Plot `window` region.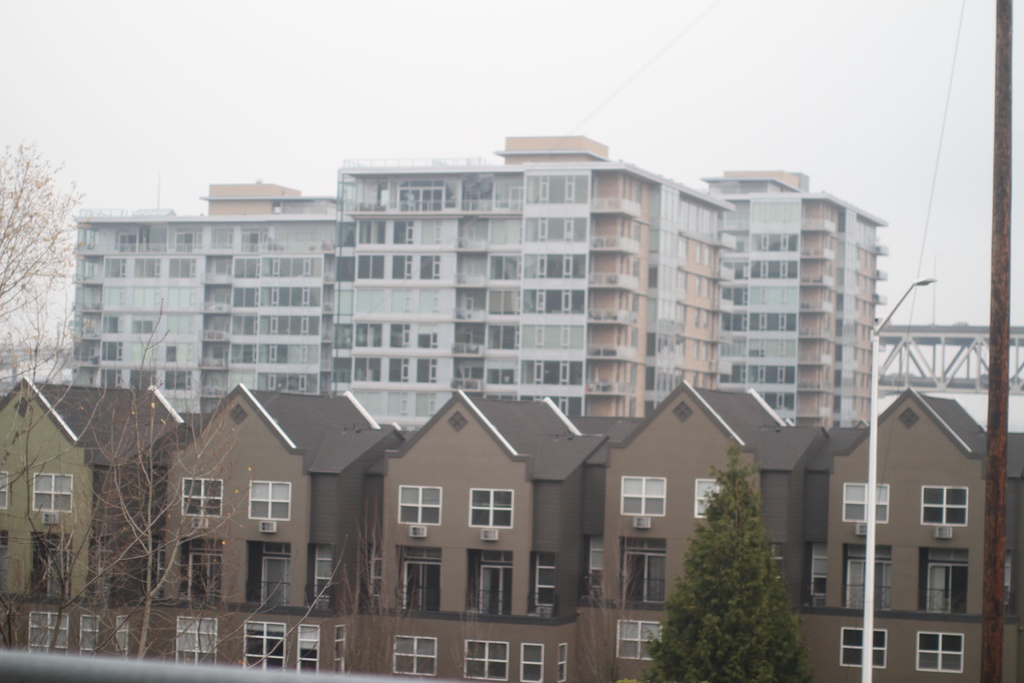
Plotted at rect(258, 256, 292, 277).
